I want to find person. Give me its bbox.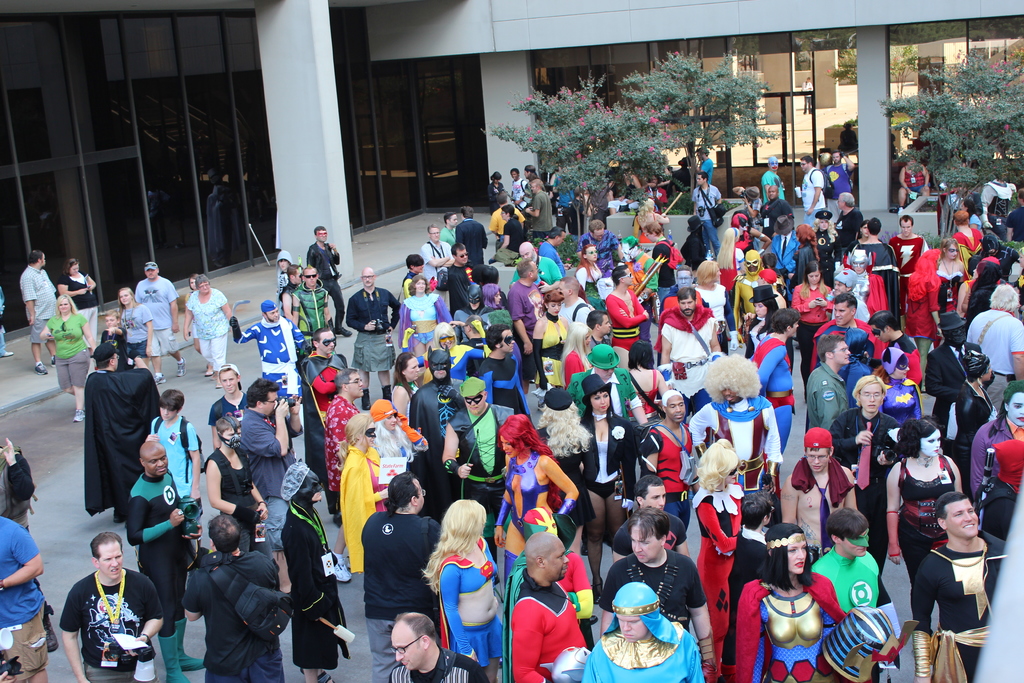
box(332, 411, 402, 602).
